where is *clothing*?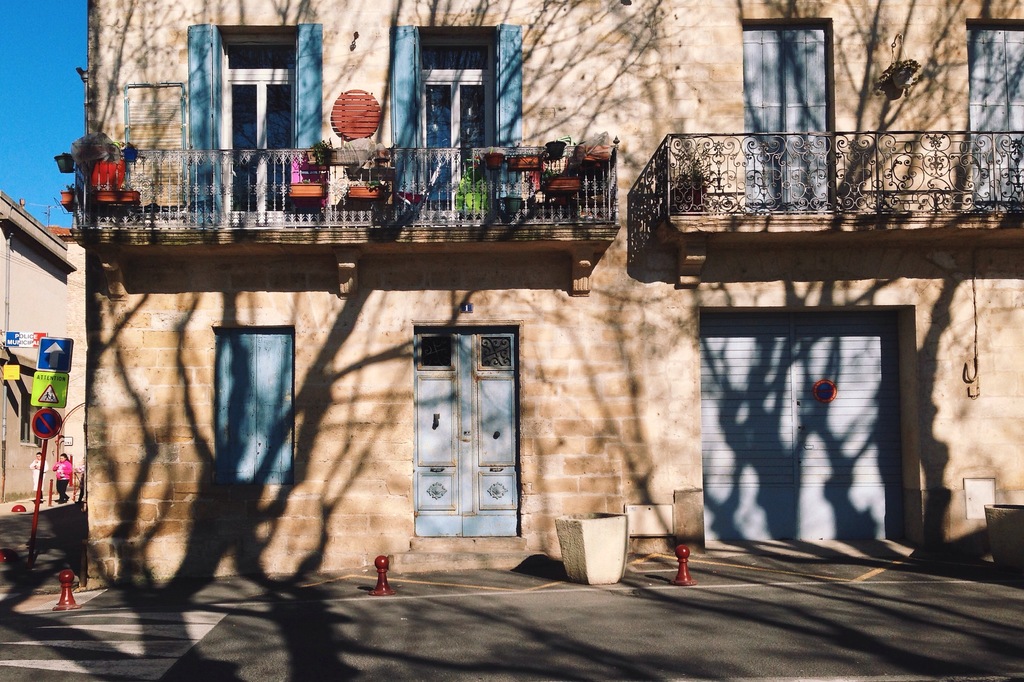
29,454,51,500.
